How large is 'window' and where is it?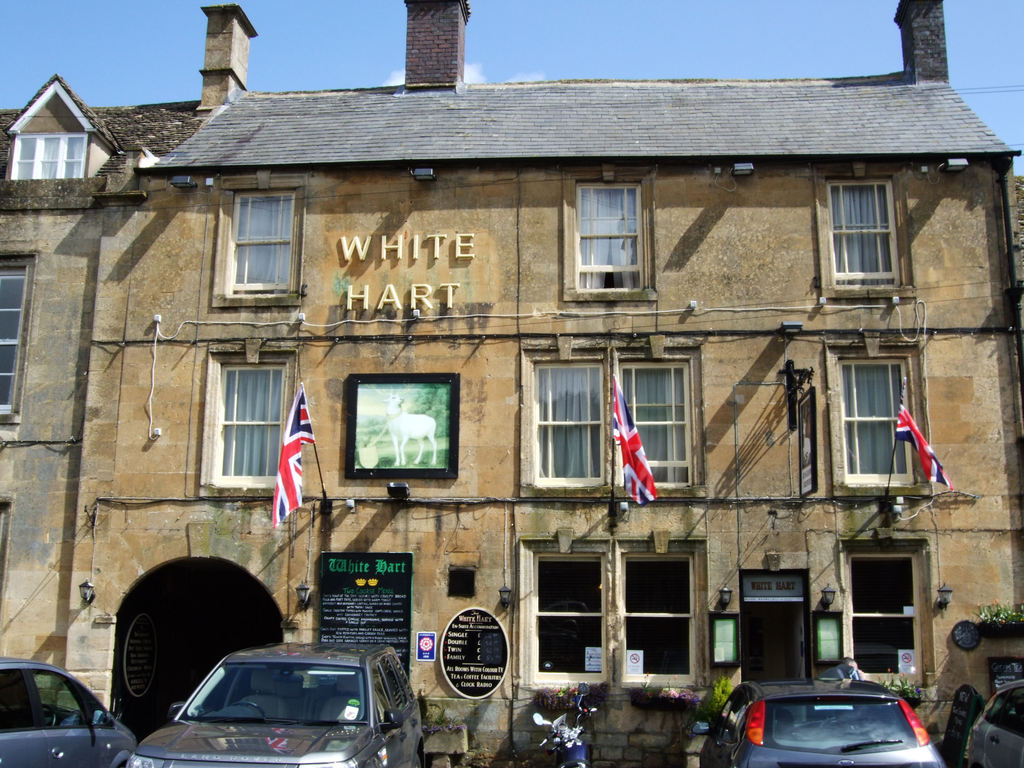
Bounding box: [527, 361, 606, 483].
